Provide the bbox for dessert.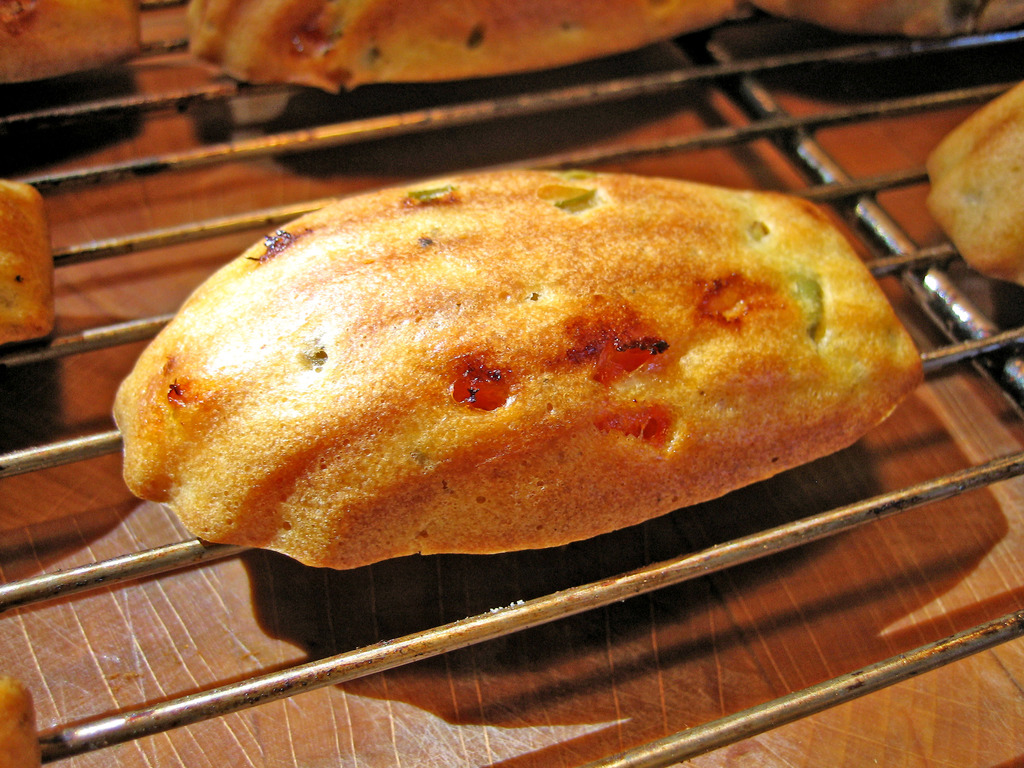
pyautogui.locateOnScreen(191, 0, 1023, 95).
